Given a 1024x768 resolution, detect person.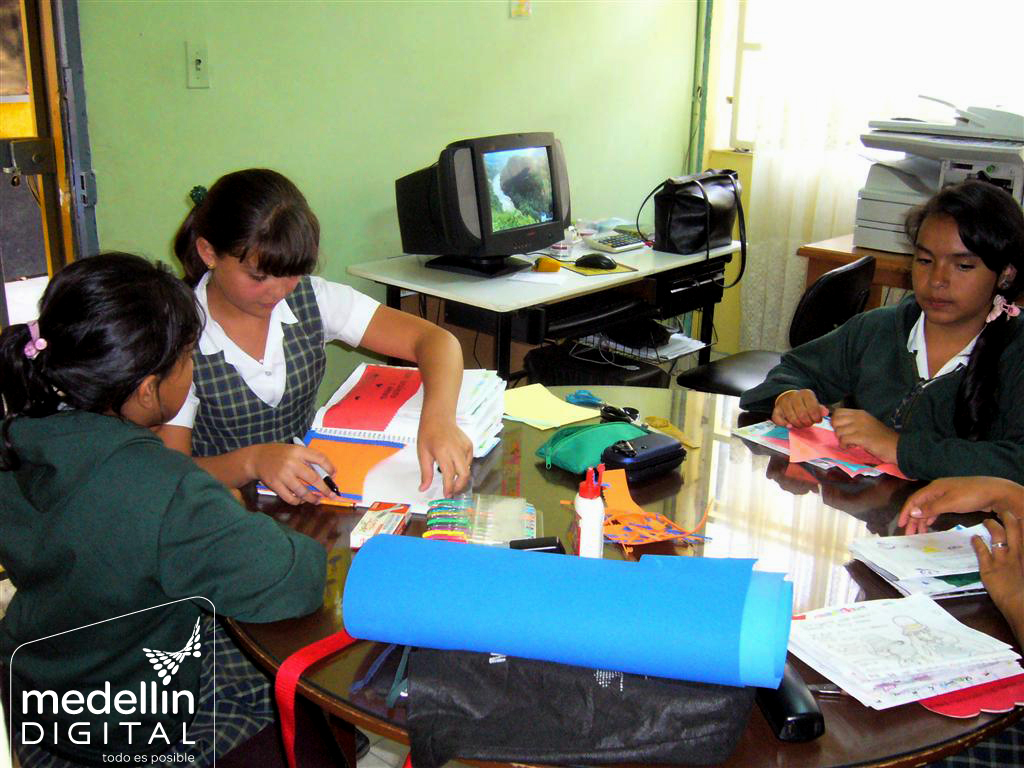
[150, 170, 476, 512].
